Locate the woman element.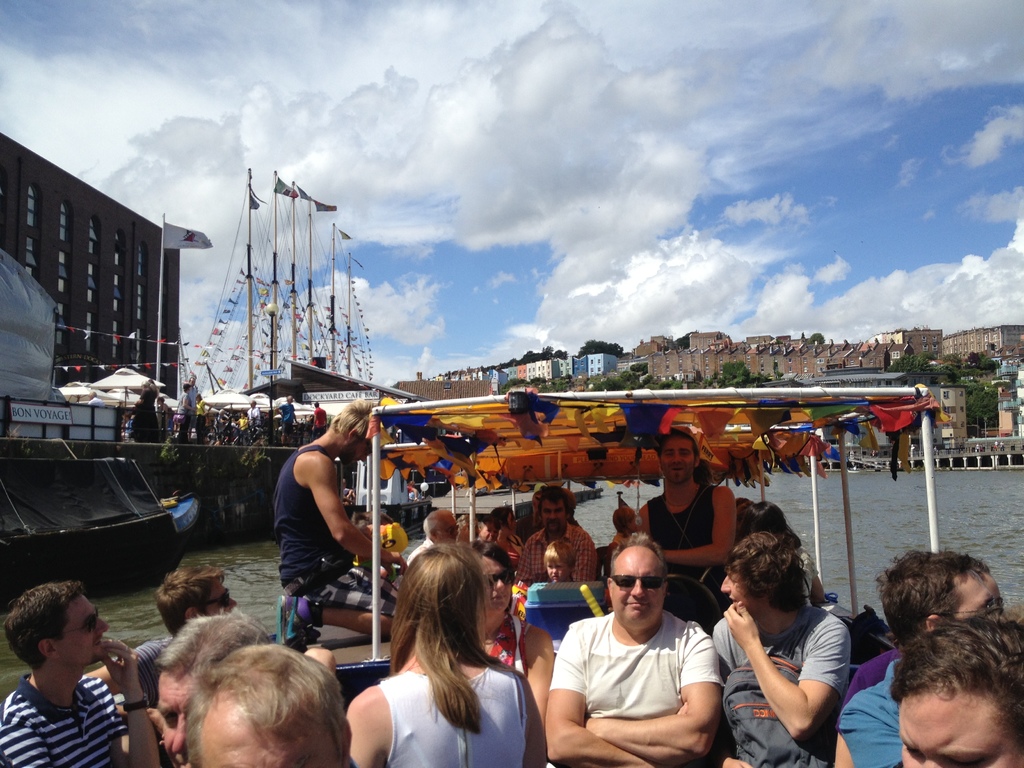
Element bbox: {"left": 463, "top": 544, "right": 556, "bottom": 720}.
